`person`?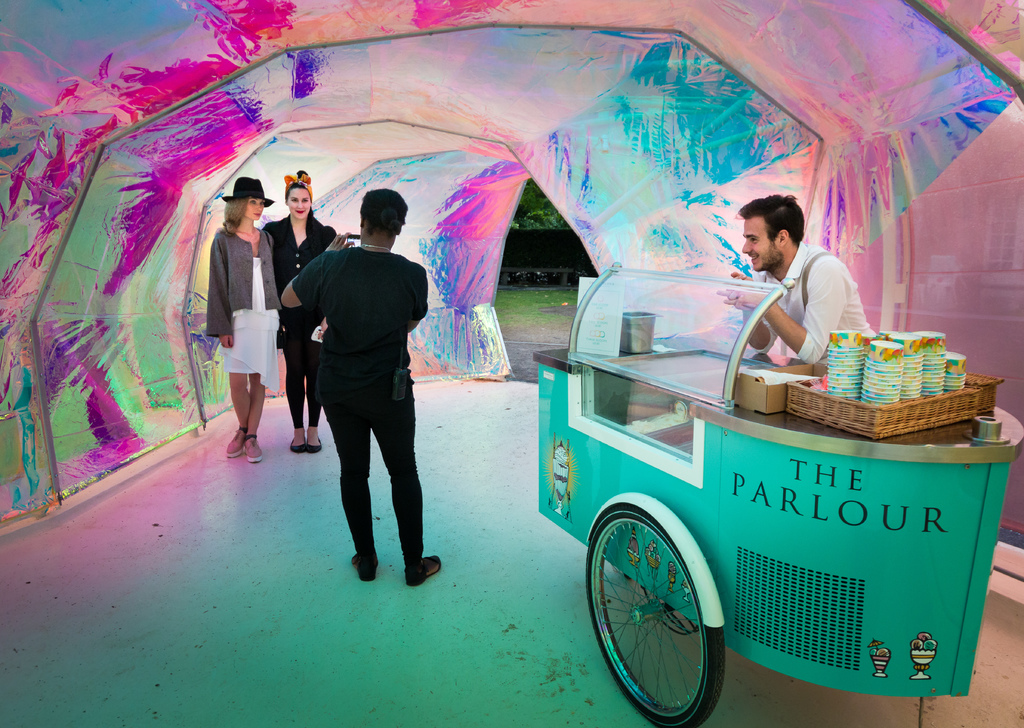
208:172:279:469
